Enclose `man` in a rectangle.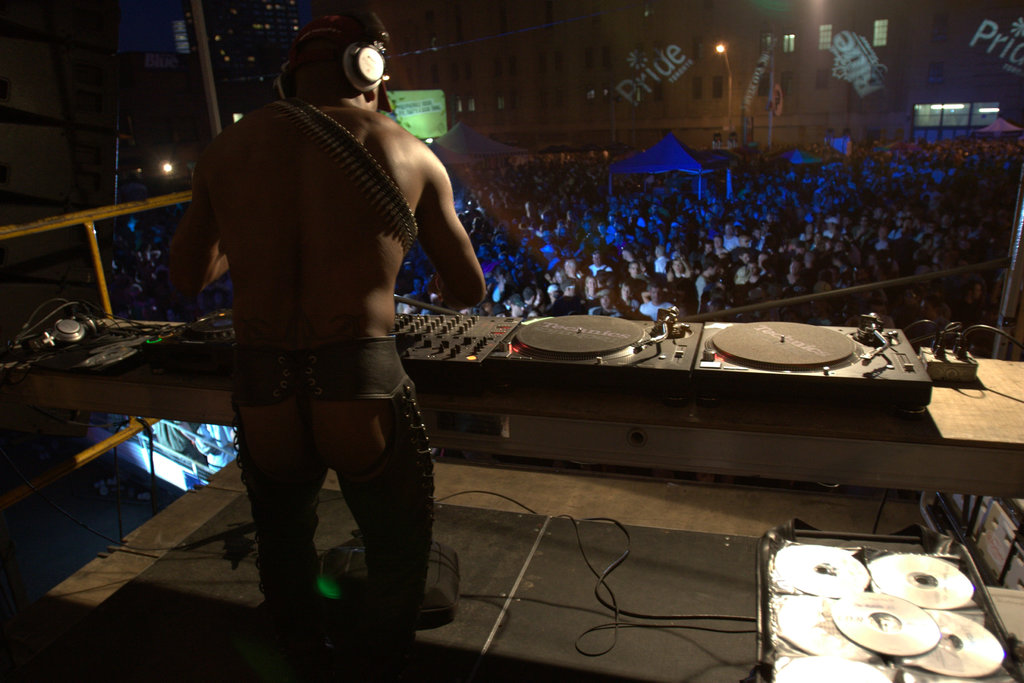
BBox(699, 256, 723, 306).
